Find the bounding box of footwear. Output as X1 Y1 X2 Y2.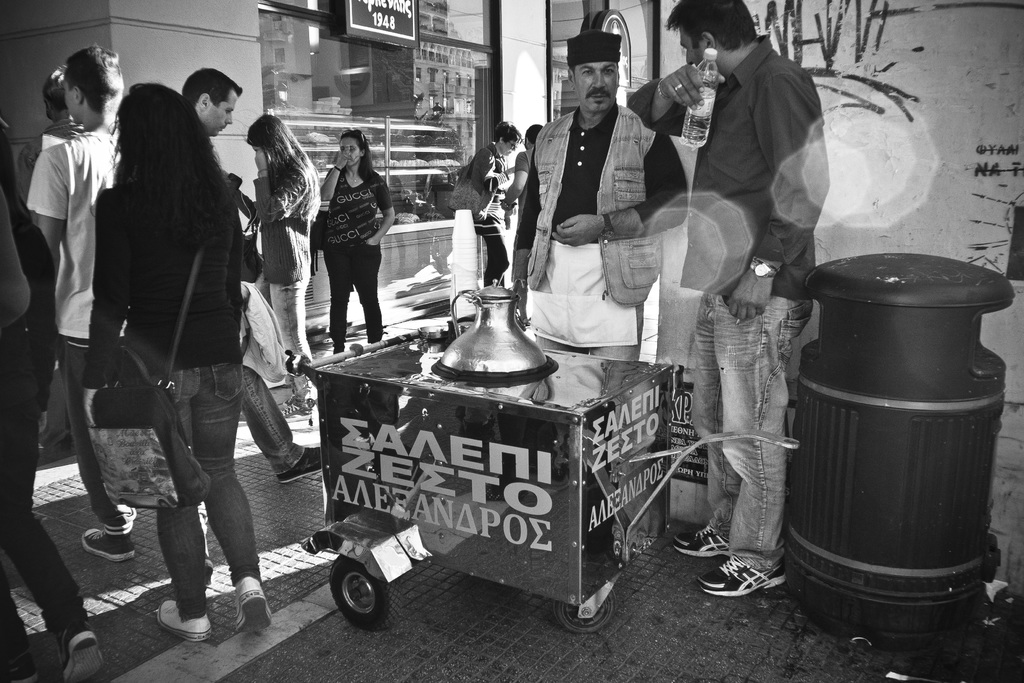
2 654 38 682.
